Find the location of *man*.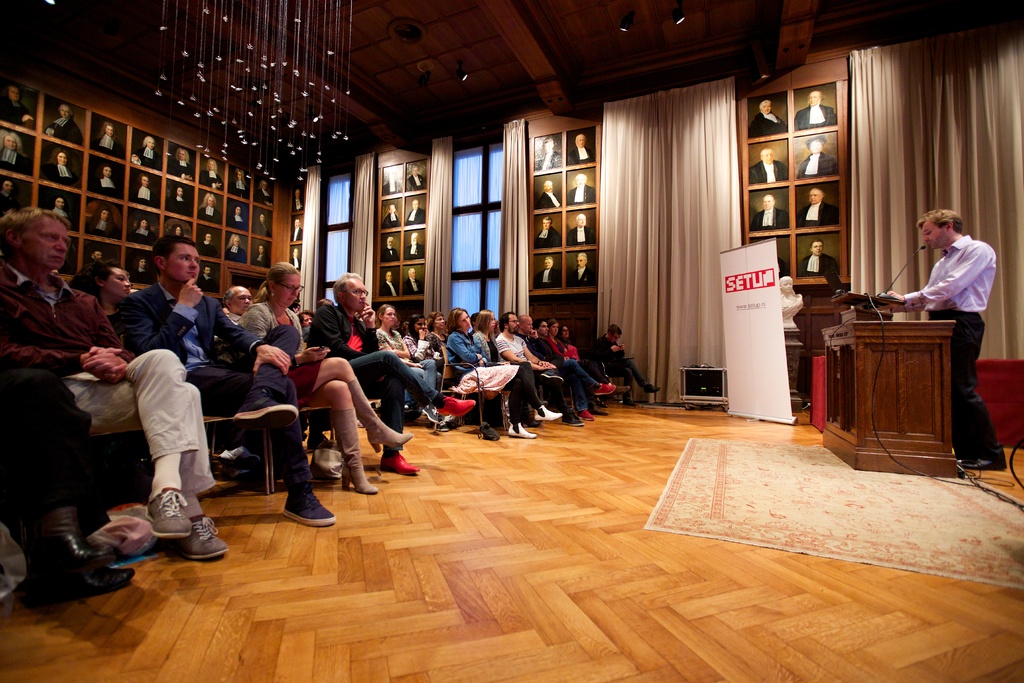
Location: Rect(568, 175, 593, 201).
